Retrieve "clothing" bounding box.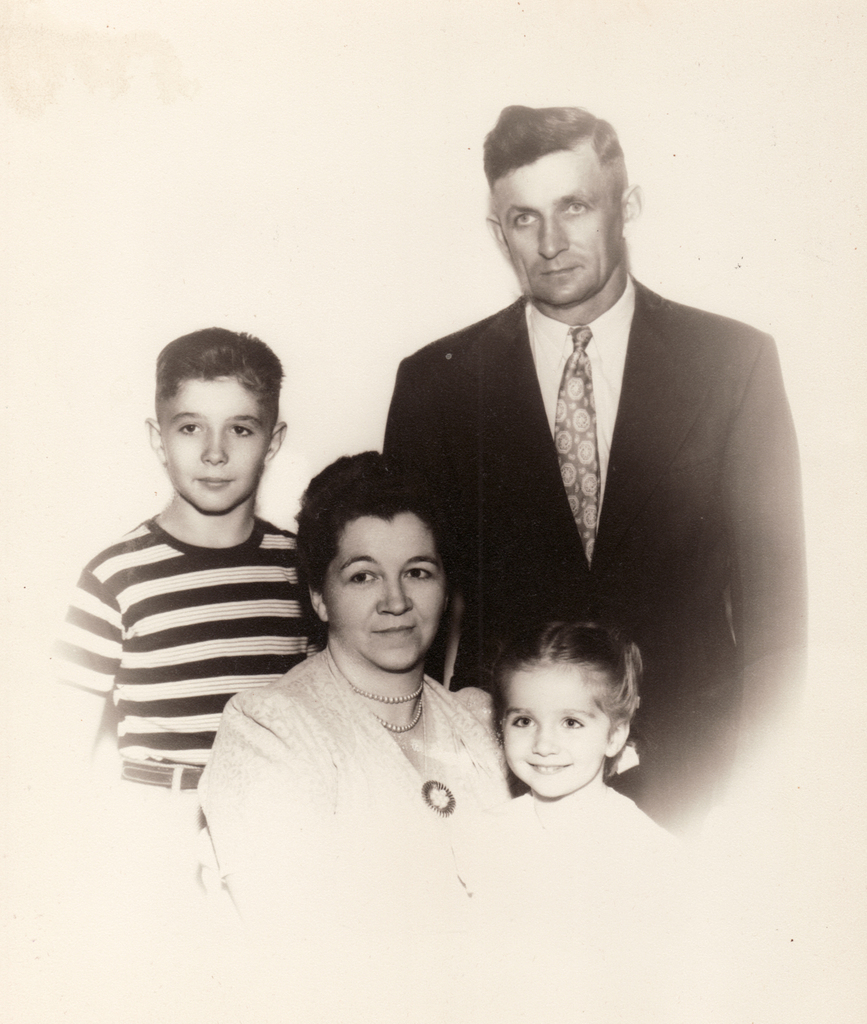
Bounding box: region(63, 410, 341, 852).
